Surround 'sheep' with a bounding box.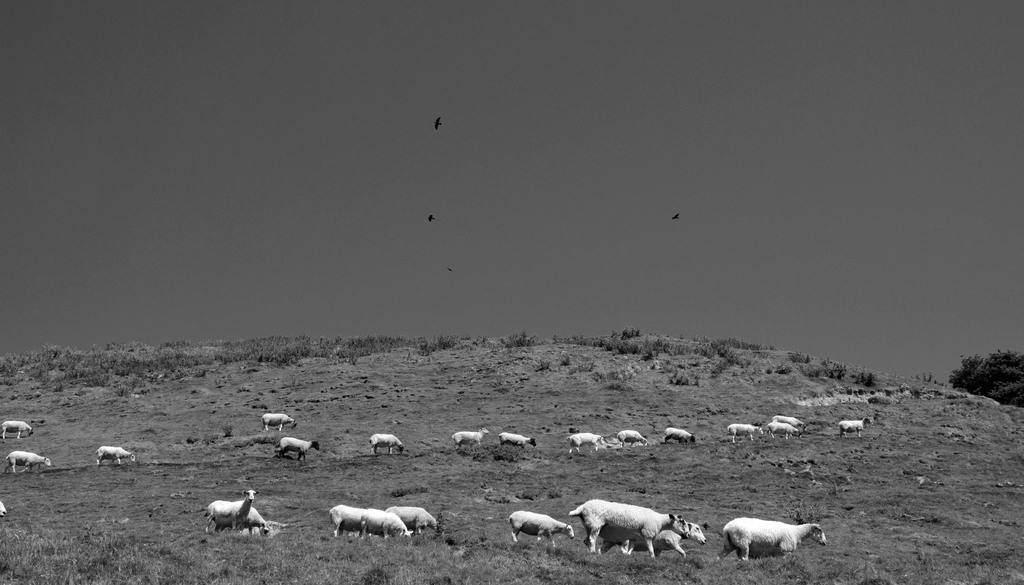
<region>257, 413, 295, 433</region>.
